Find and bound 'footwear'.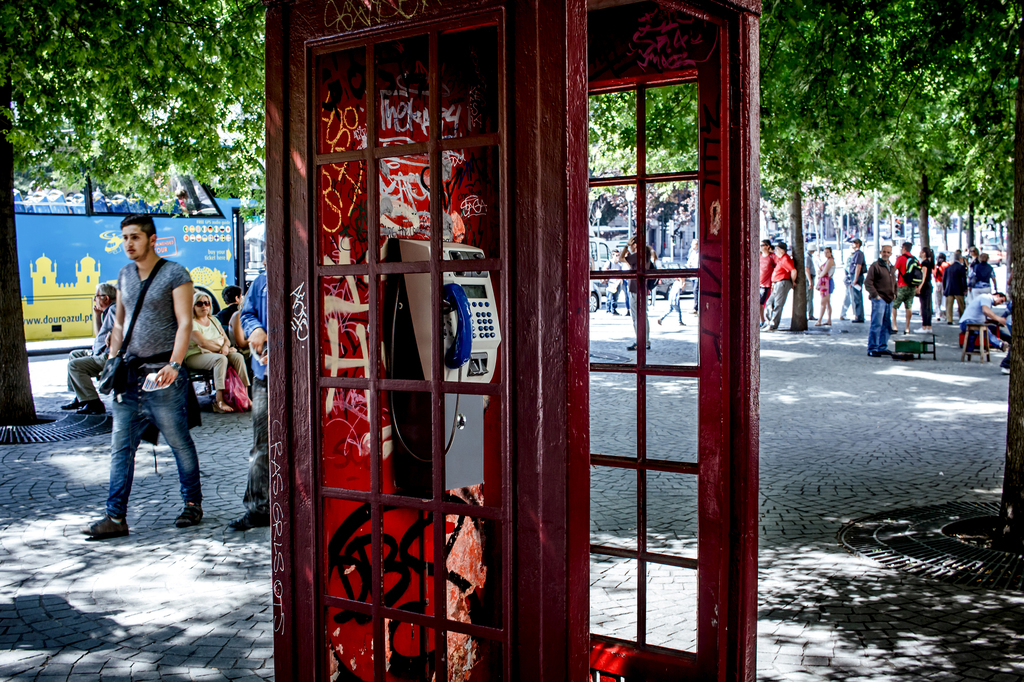
Bound: bbox(1000, 368, 1009, 373).
